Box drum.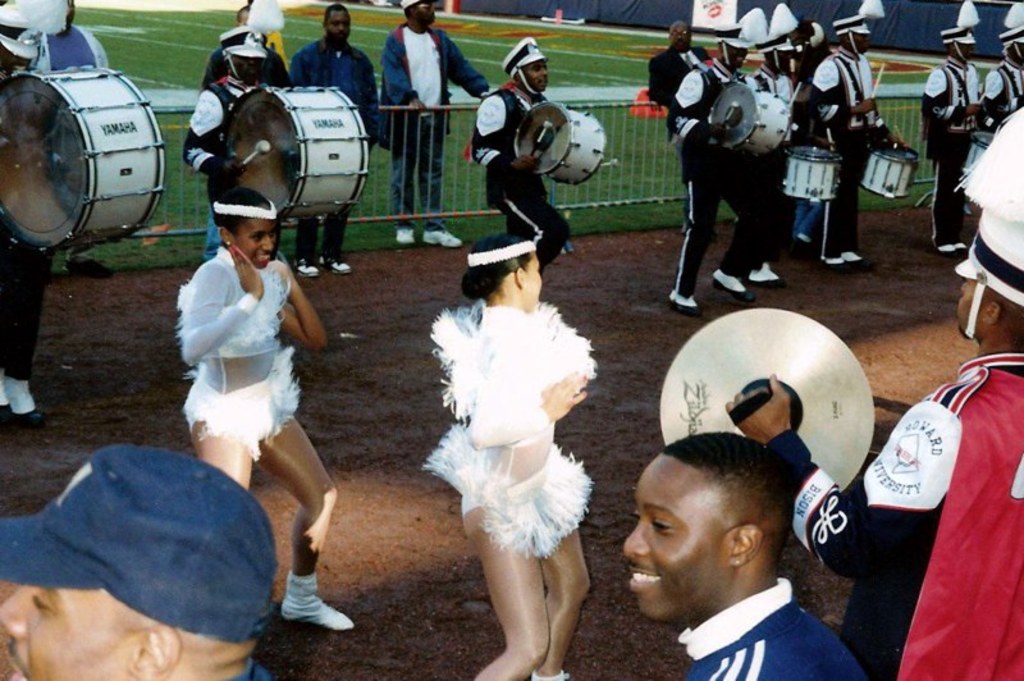
bbox=[861, 143, 925, 200].
